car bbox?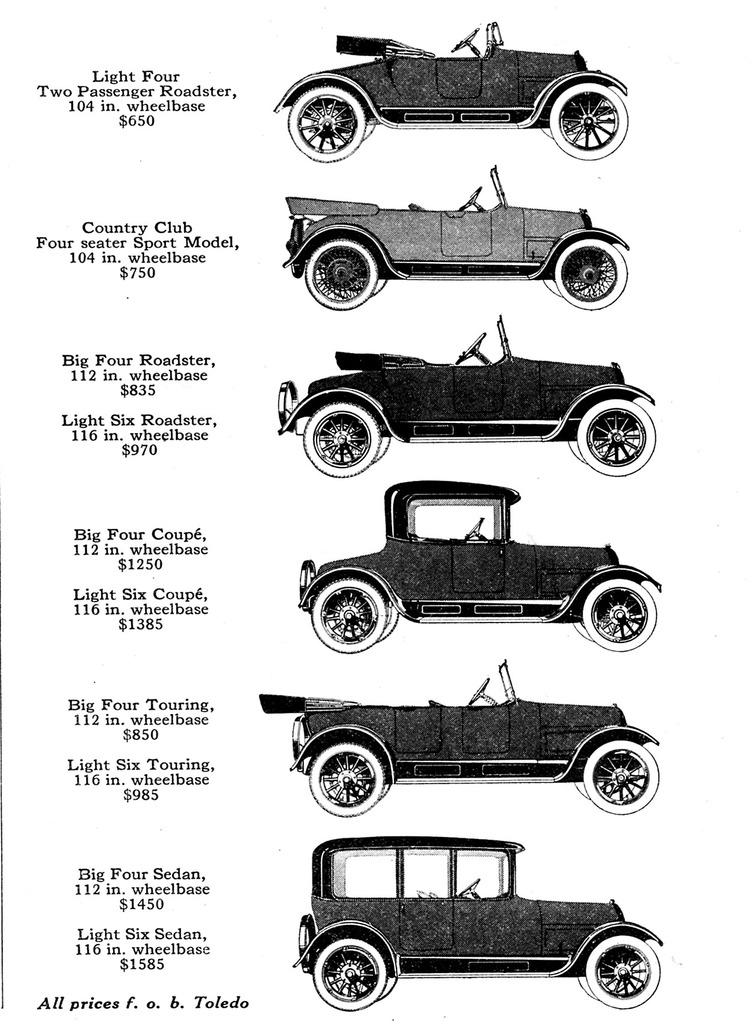
detection(273, 20, 634, 164)
